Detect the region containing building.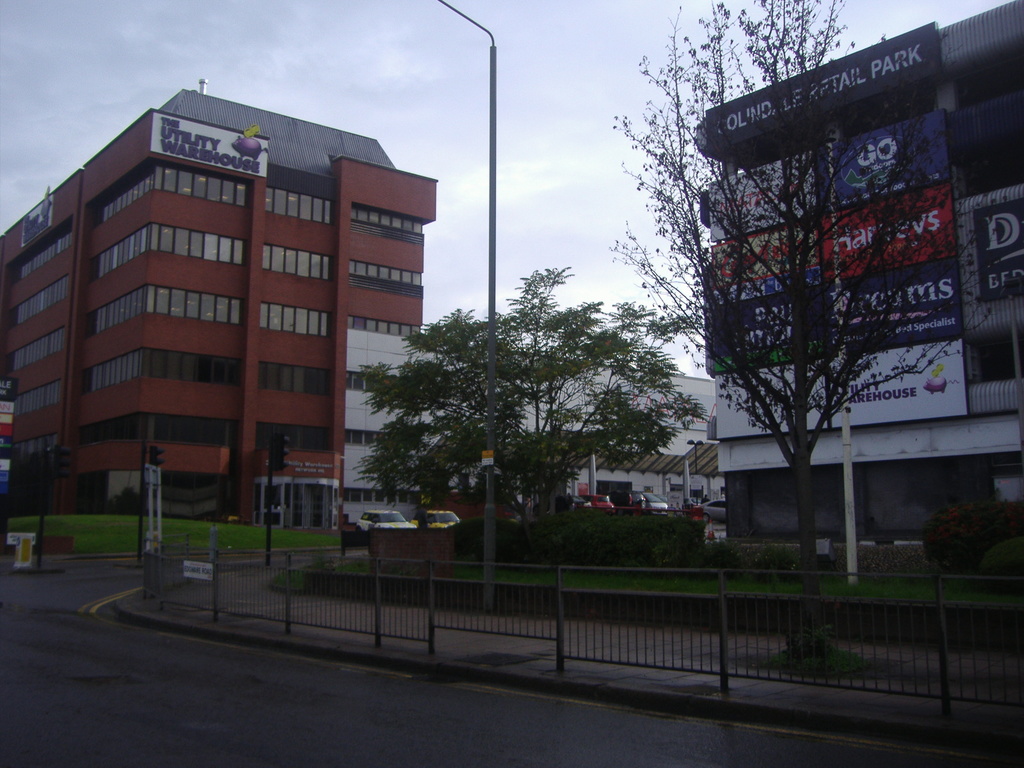
bbox=(348, 322, 710, 506).
